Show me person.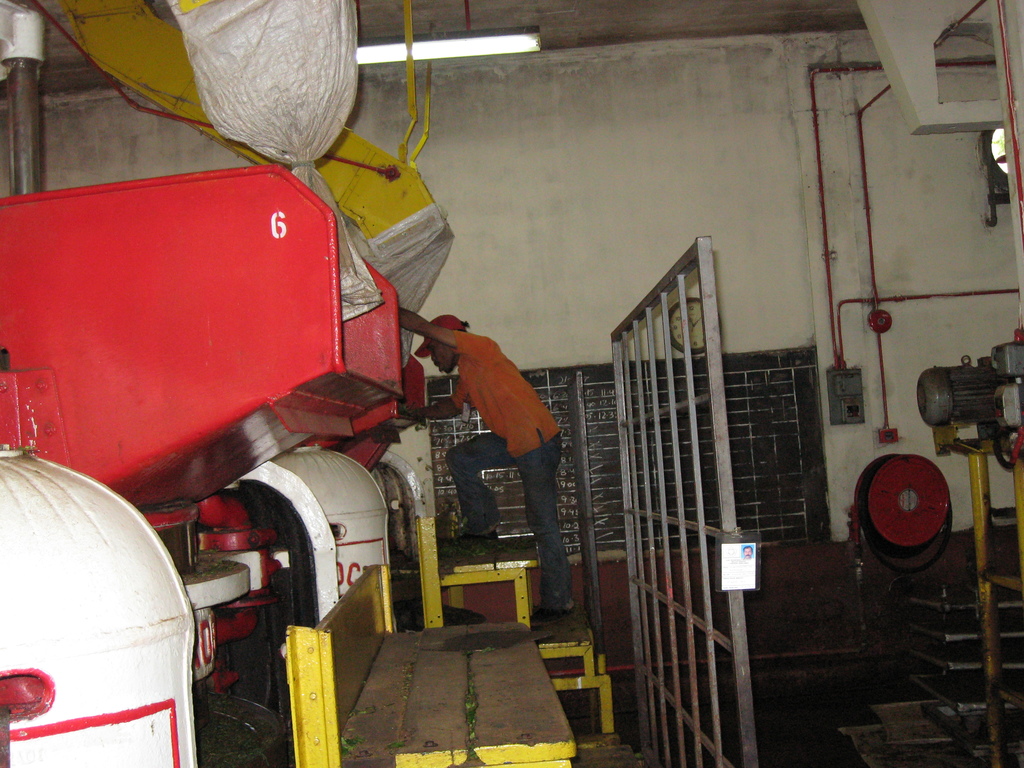
person is here: detection(399, 305, 582, 615).
